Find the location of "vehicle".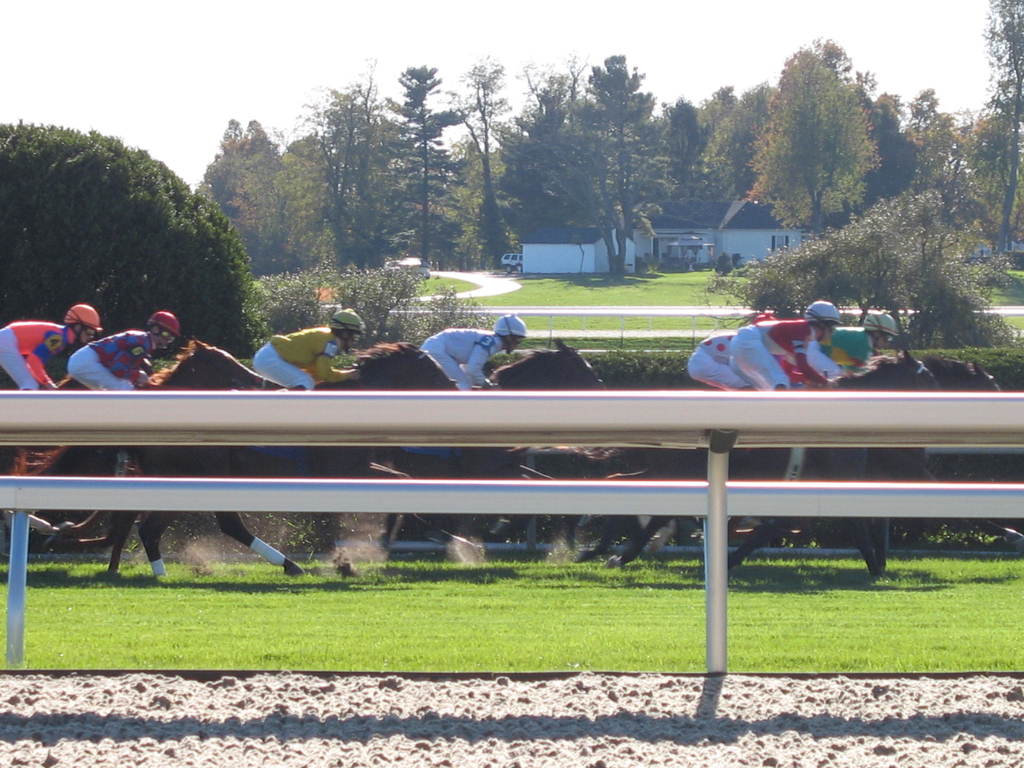
Location: left=496, top=249, right=518, bottom=275.
